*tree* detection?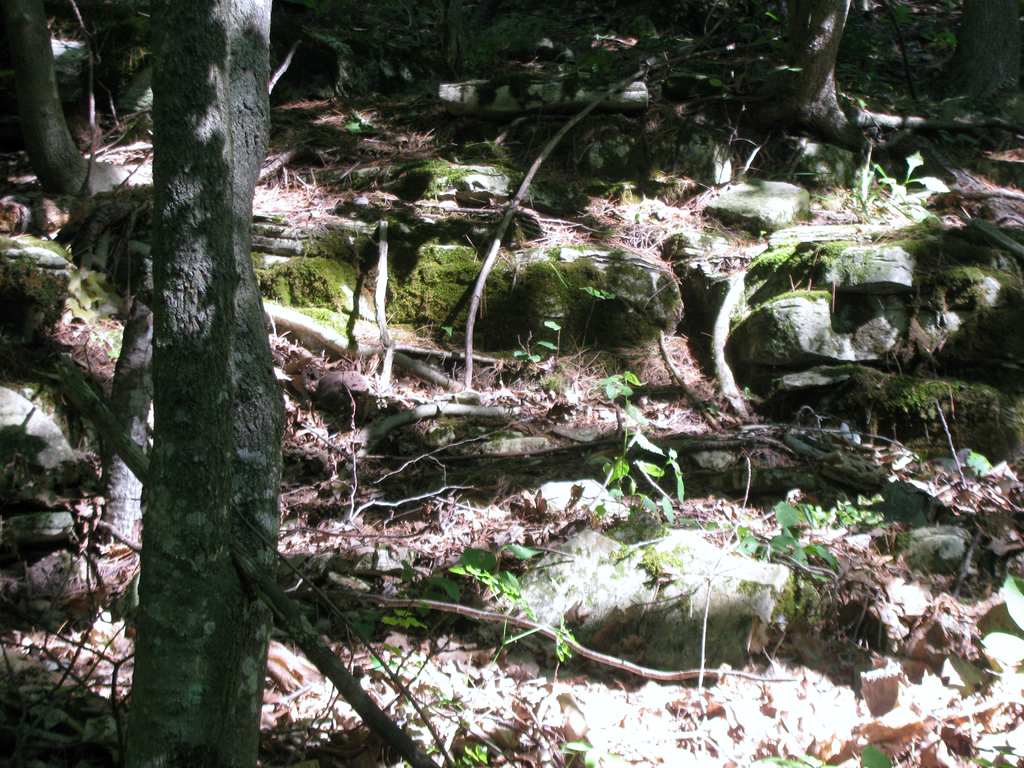
755/0/854/146
